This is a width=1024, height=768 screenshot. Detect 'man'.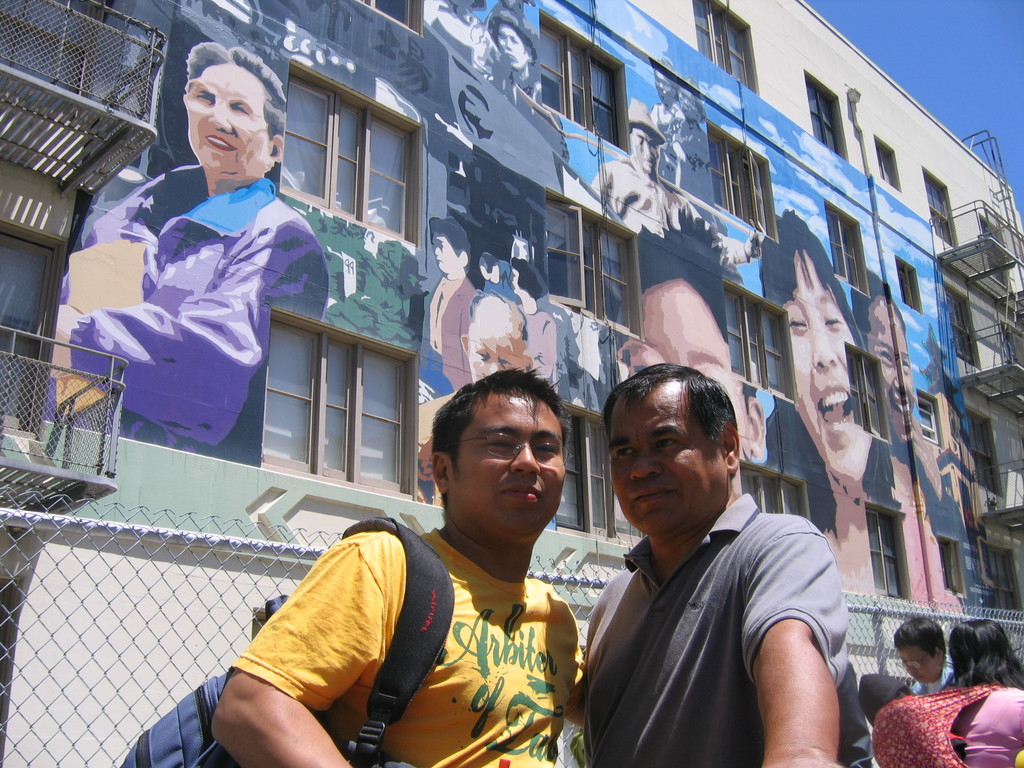
479:251:520:303.
